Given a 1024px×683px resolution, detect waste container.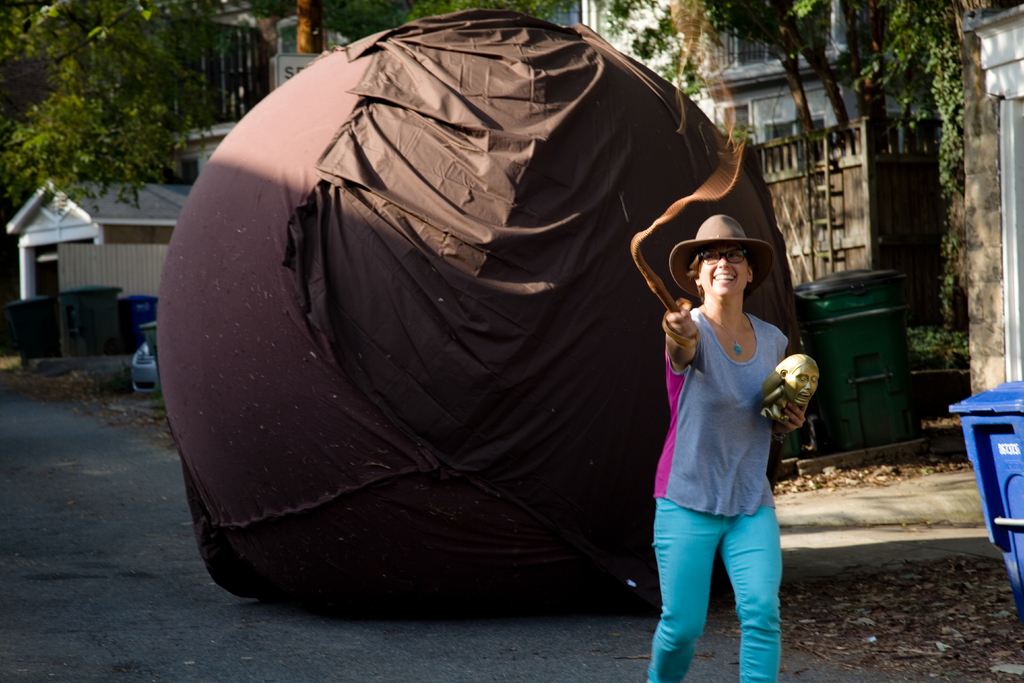
[x1=788, y1=265, x2=929, y2=450].
